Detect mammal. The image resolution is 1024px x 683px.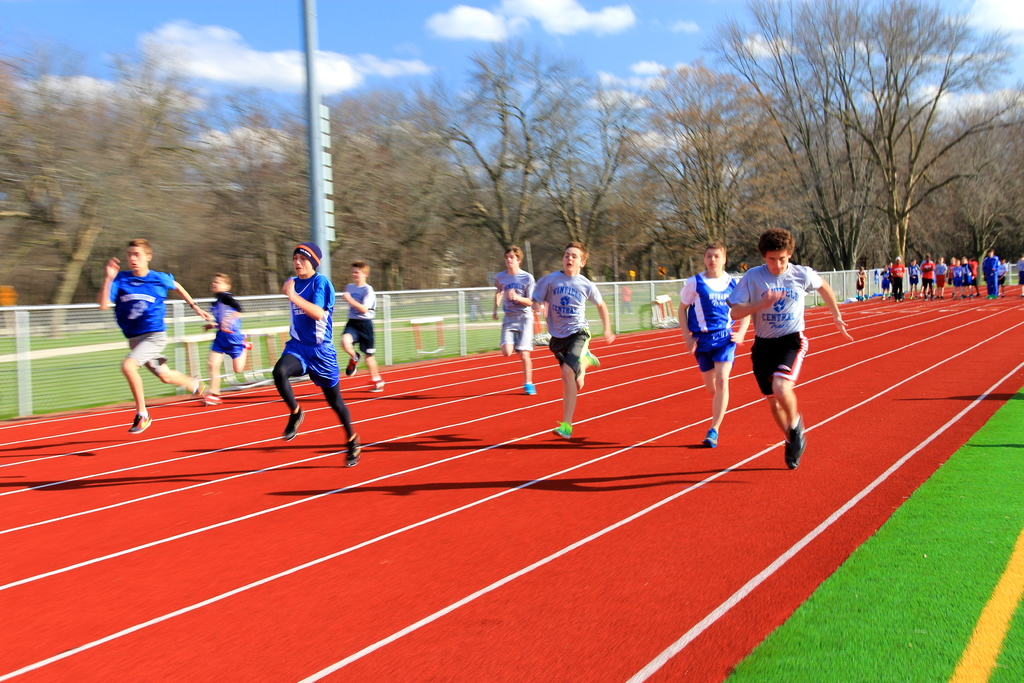
l=96, t=237, r=216, b=433.
